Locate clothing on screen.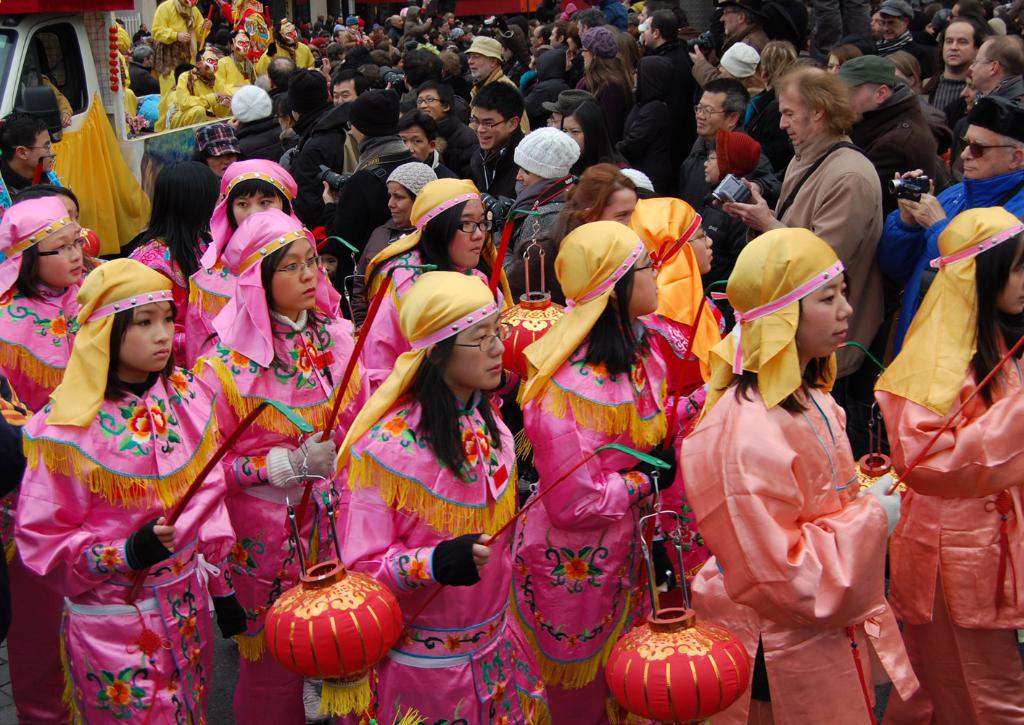
On screen at BBox(0, 254, 115, 419).
